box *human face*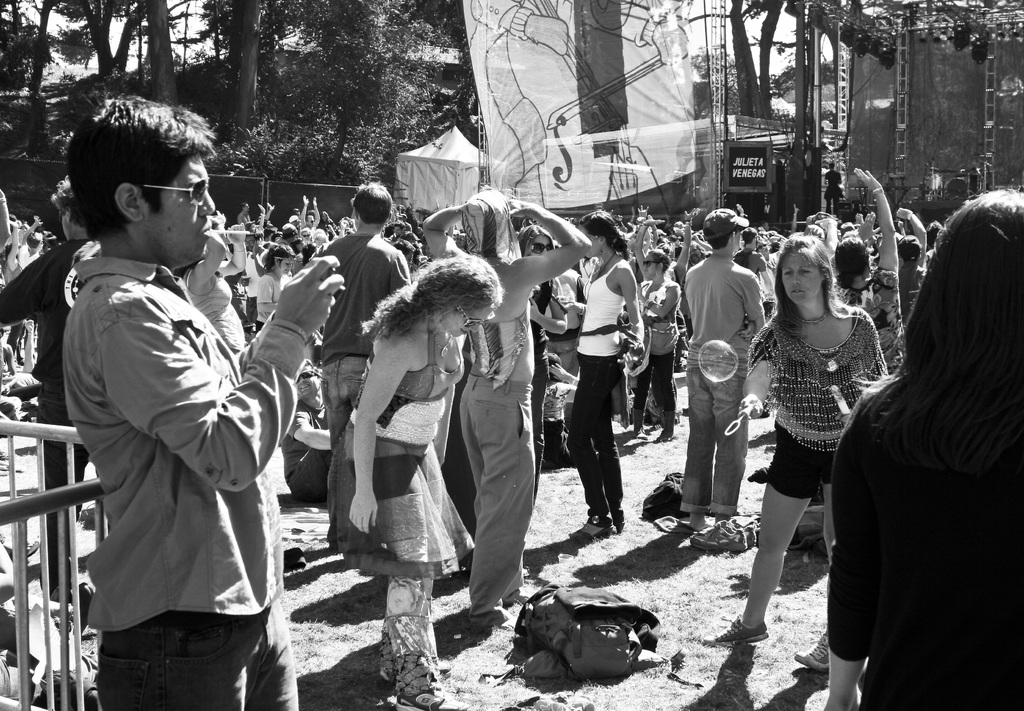
bbox=(56, 209, 68, 238)
